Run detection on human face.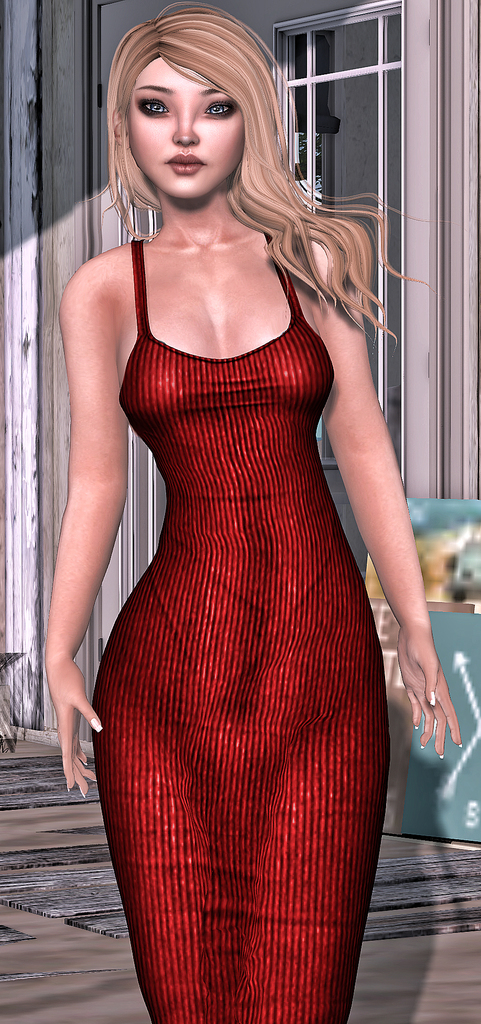
Result: [128,54,244,199].
